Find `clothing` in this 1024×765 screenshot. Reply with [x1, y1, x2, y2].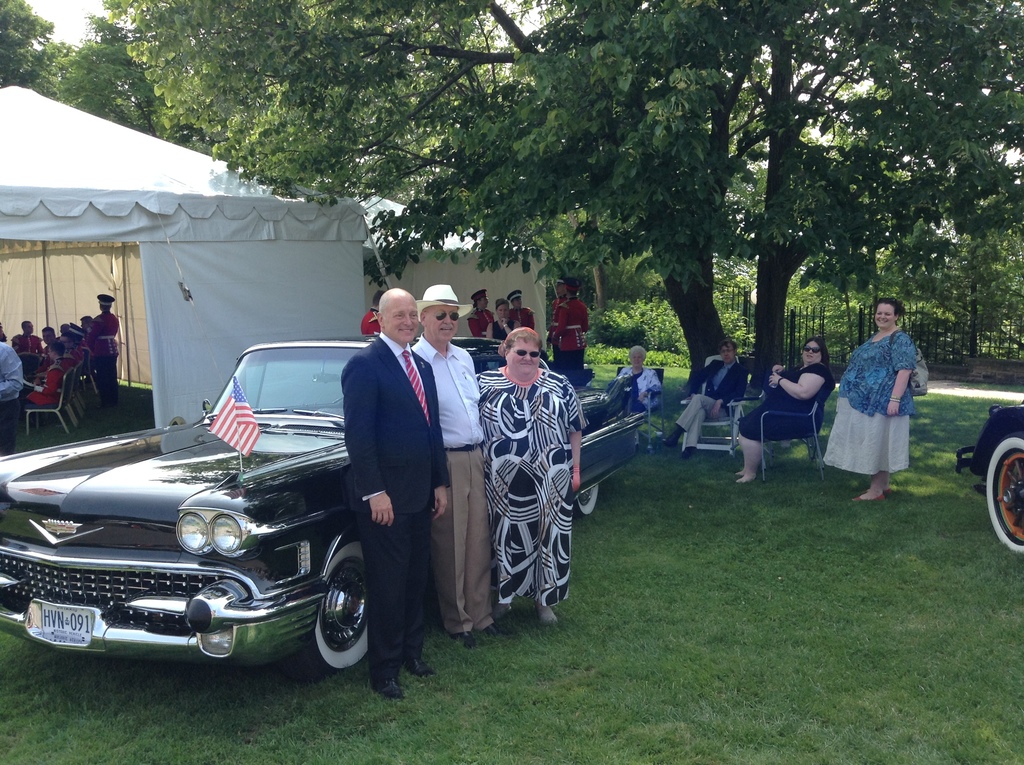
[467, 303, 493, 337].
